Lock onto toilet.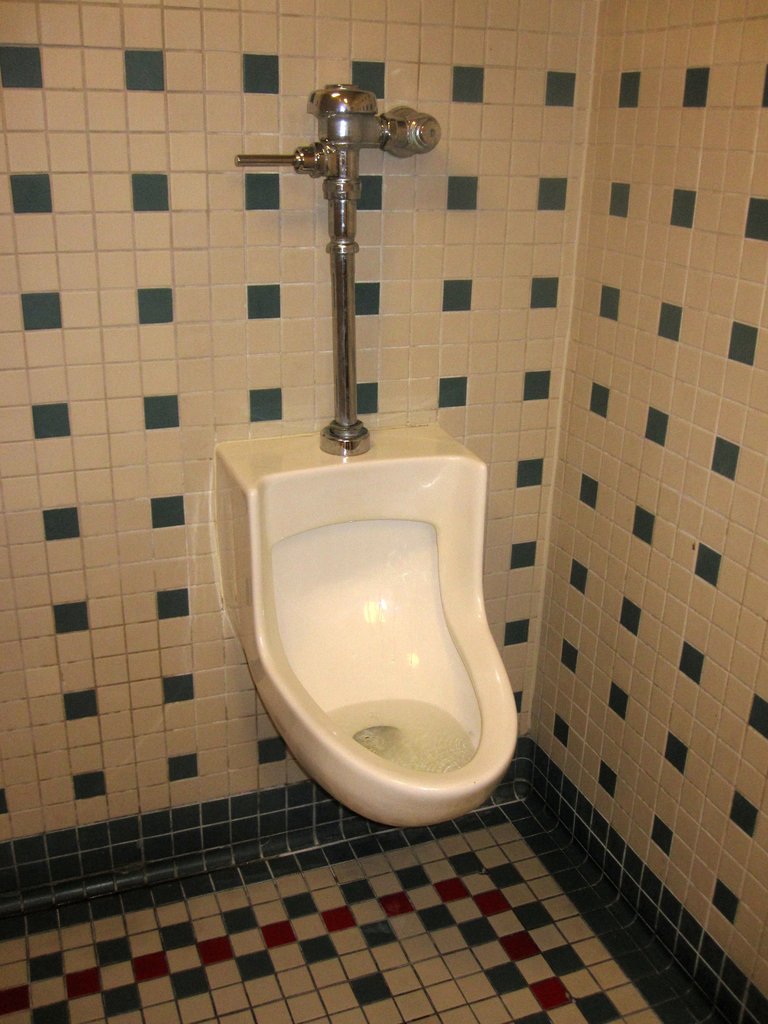
Locked: detection(230, 398, 531, 823).
